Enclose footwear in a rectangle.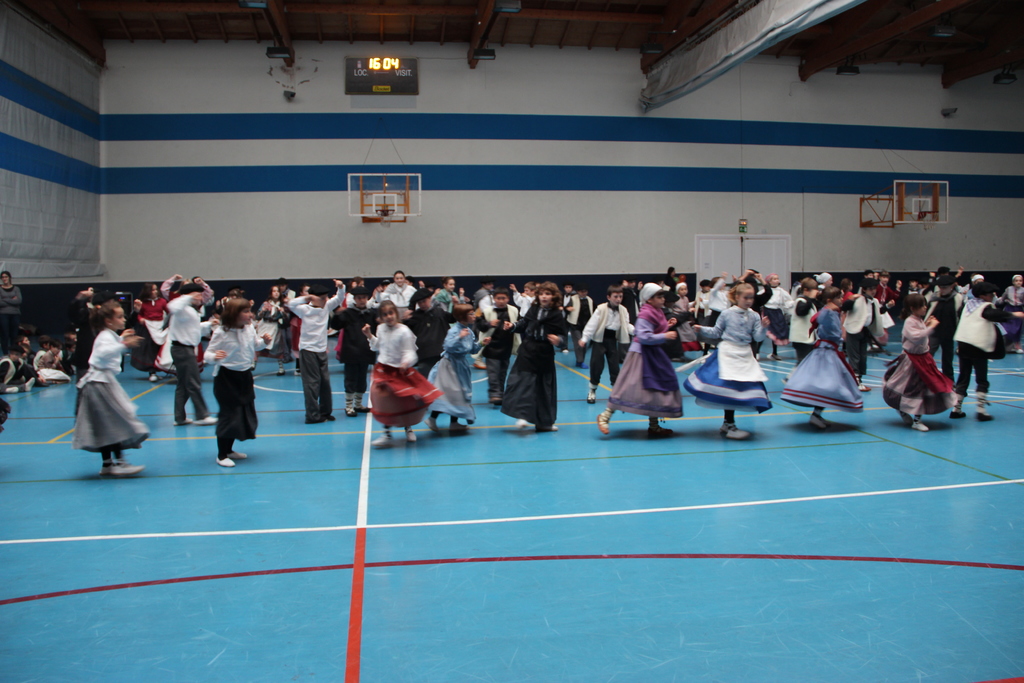
region(450, 420, 470, 430).
